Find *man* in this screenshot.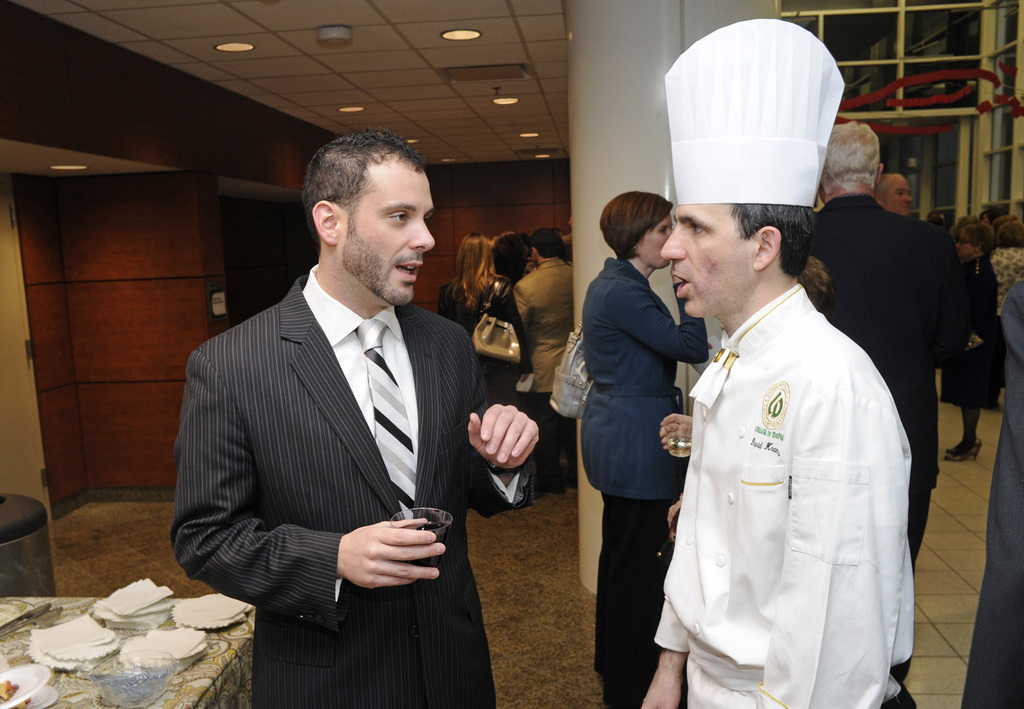
The bounding box for *man* is bbox=[169, 121, 514, 696].
